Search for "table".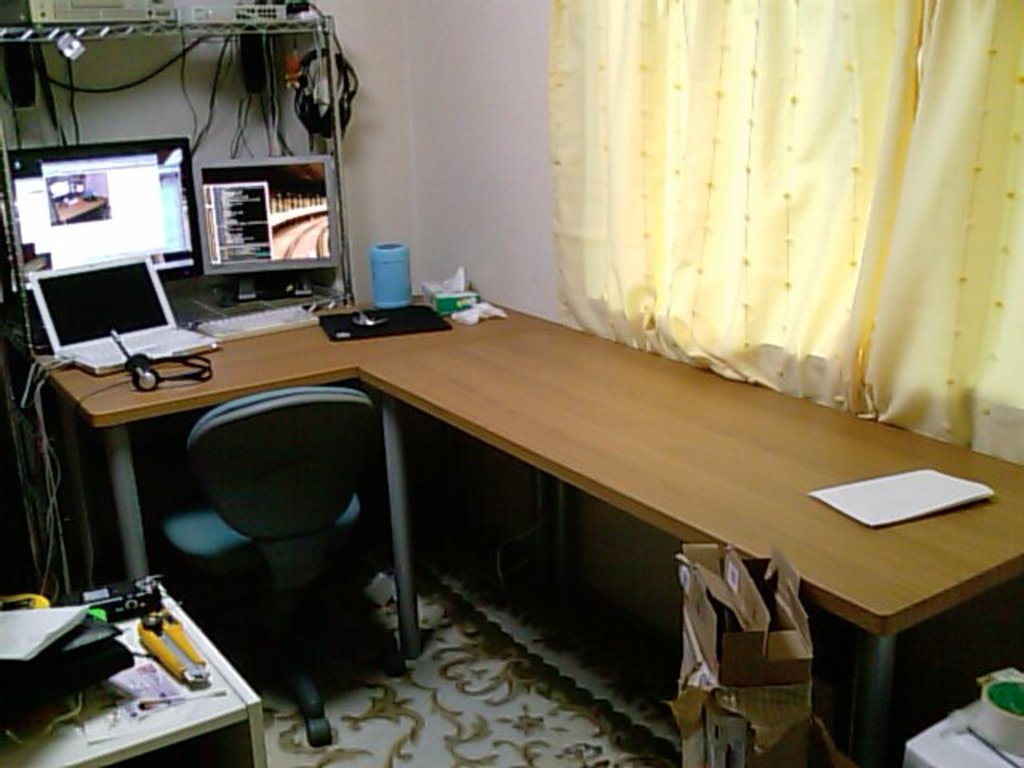
Found at detection(5, 293, 478, 722).
